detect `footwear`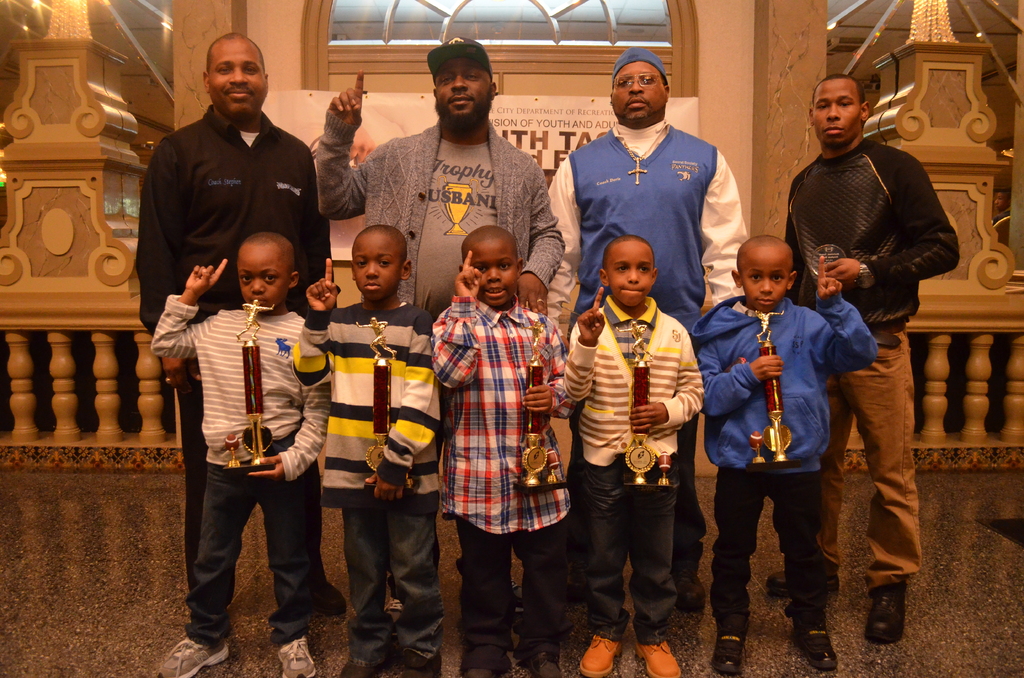
[left=867, top=584, right=908, bottom=649]
